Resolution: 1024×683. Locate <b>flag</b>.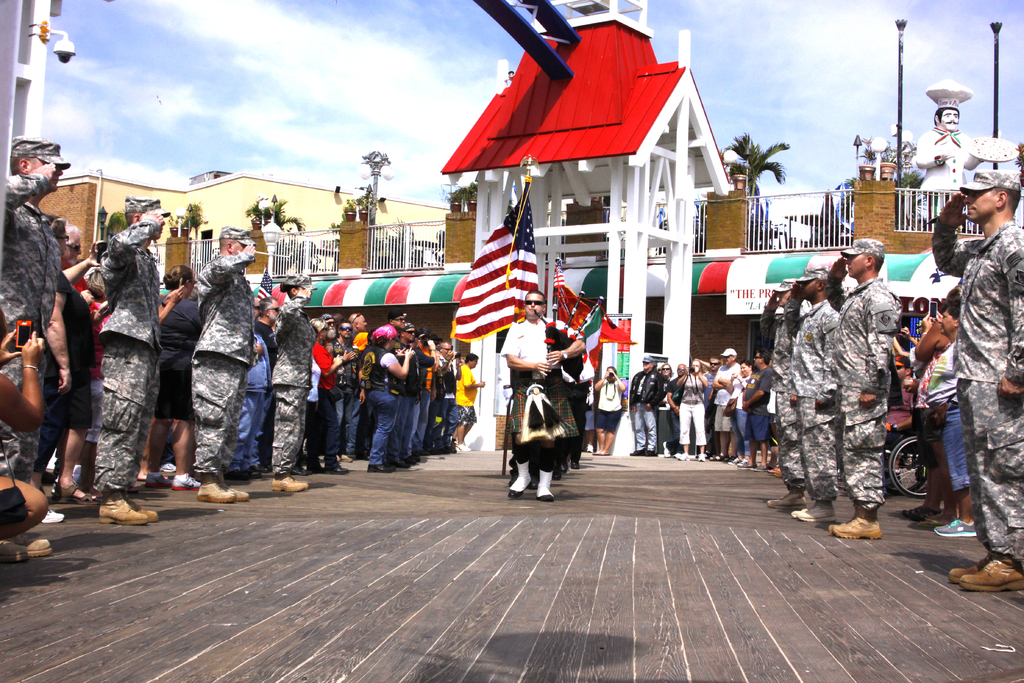
445/185/543/340.
